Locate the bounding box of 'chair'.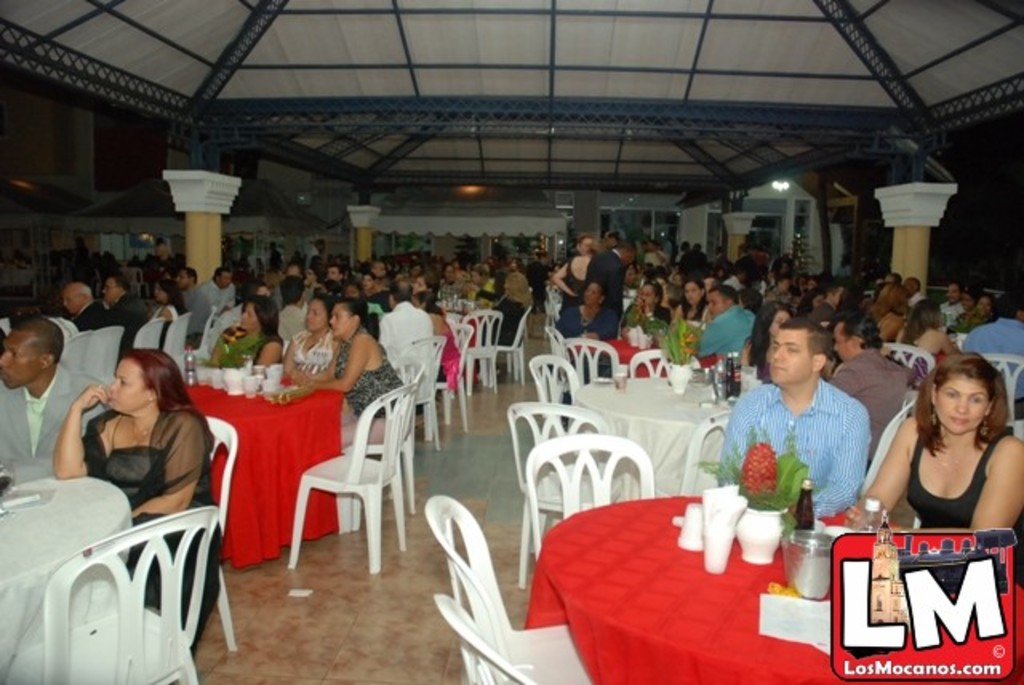
Bounding box: bbox=(85, 325, 122, 384).
